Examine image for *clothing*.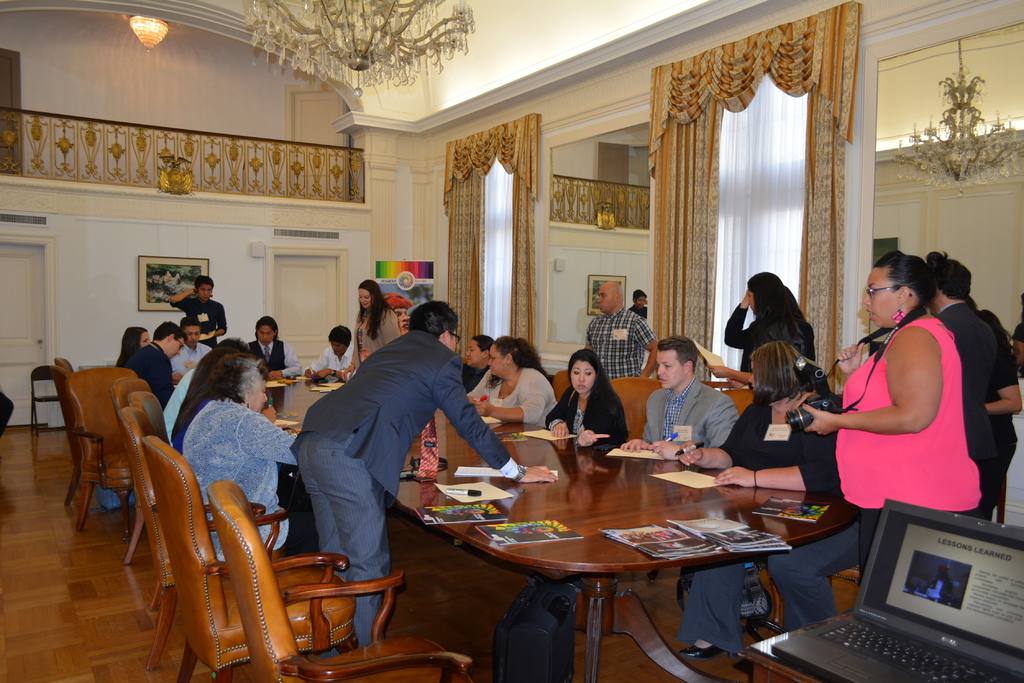
Examination result: left=292, top=329, right=517, bottom=647.
